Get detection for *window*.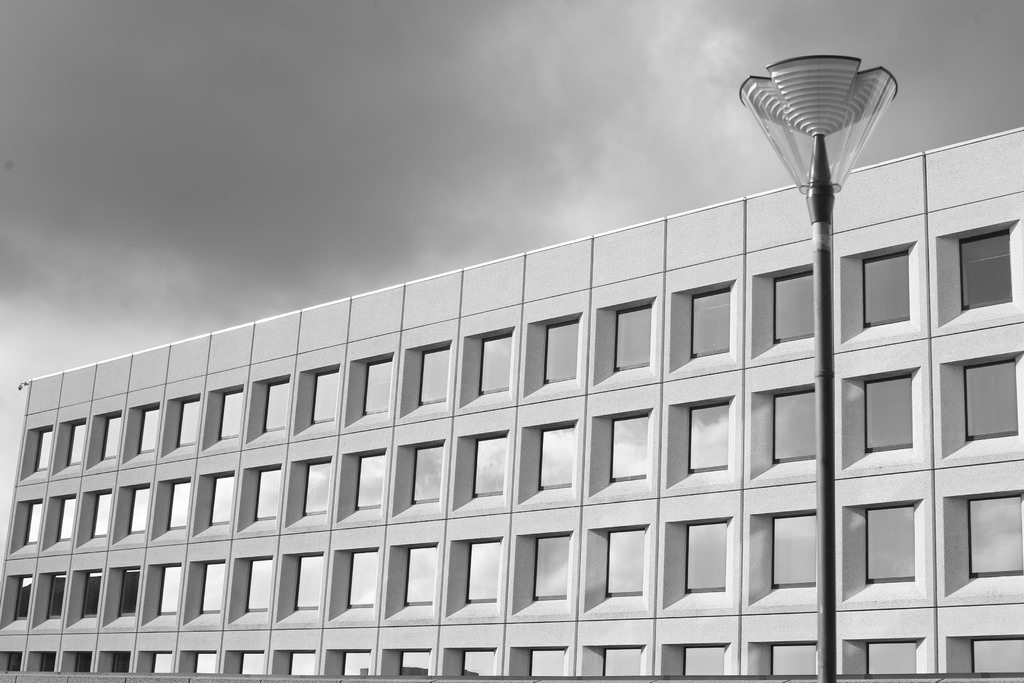
Detection: bbox=[15, 577, 31, 618].
